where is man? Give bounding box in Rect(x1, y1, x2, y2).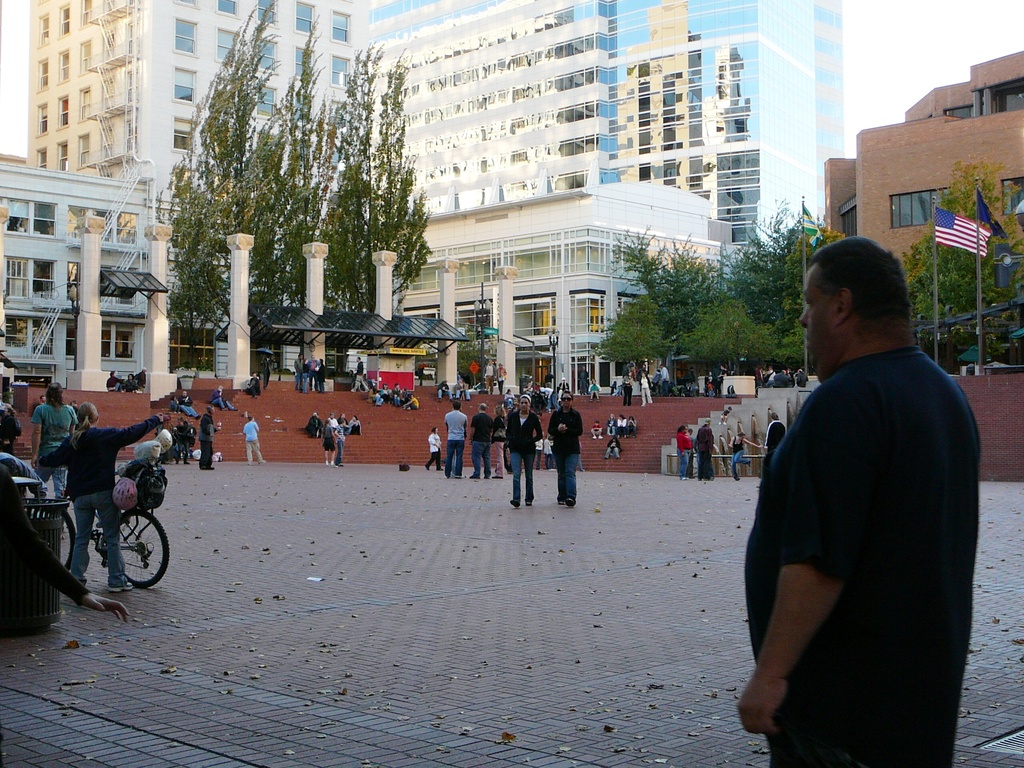
Rect(496, 364, 505, 394).
